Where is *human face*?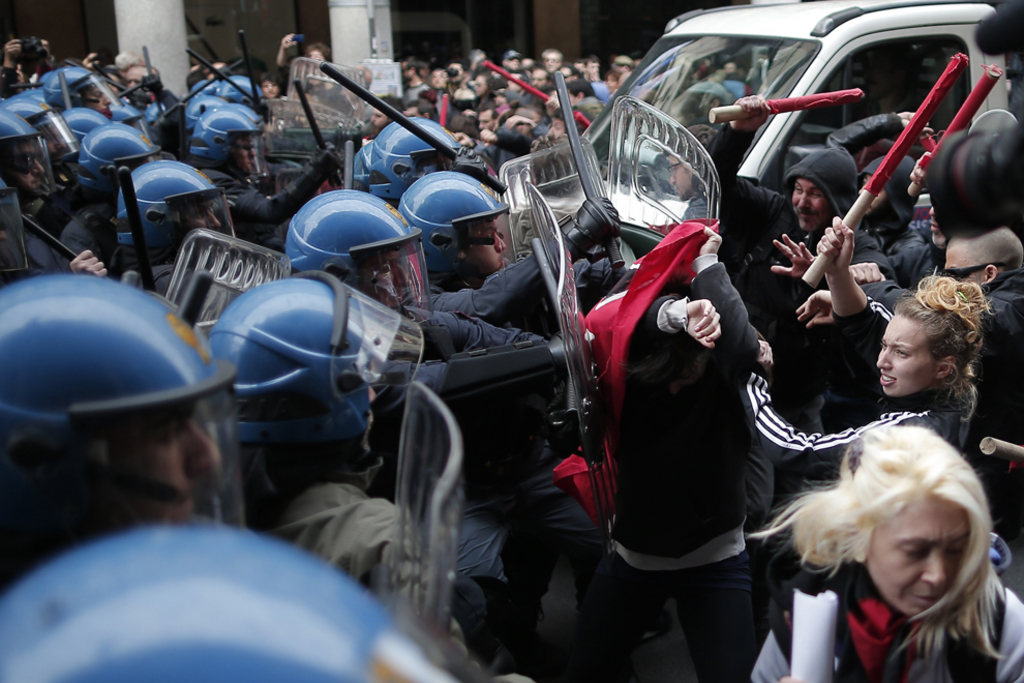
(x1=108, y1=404, x2=218, y2=521).
